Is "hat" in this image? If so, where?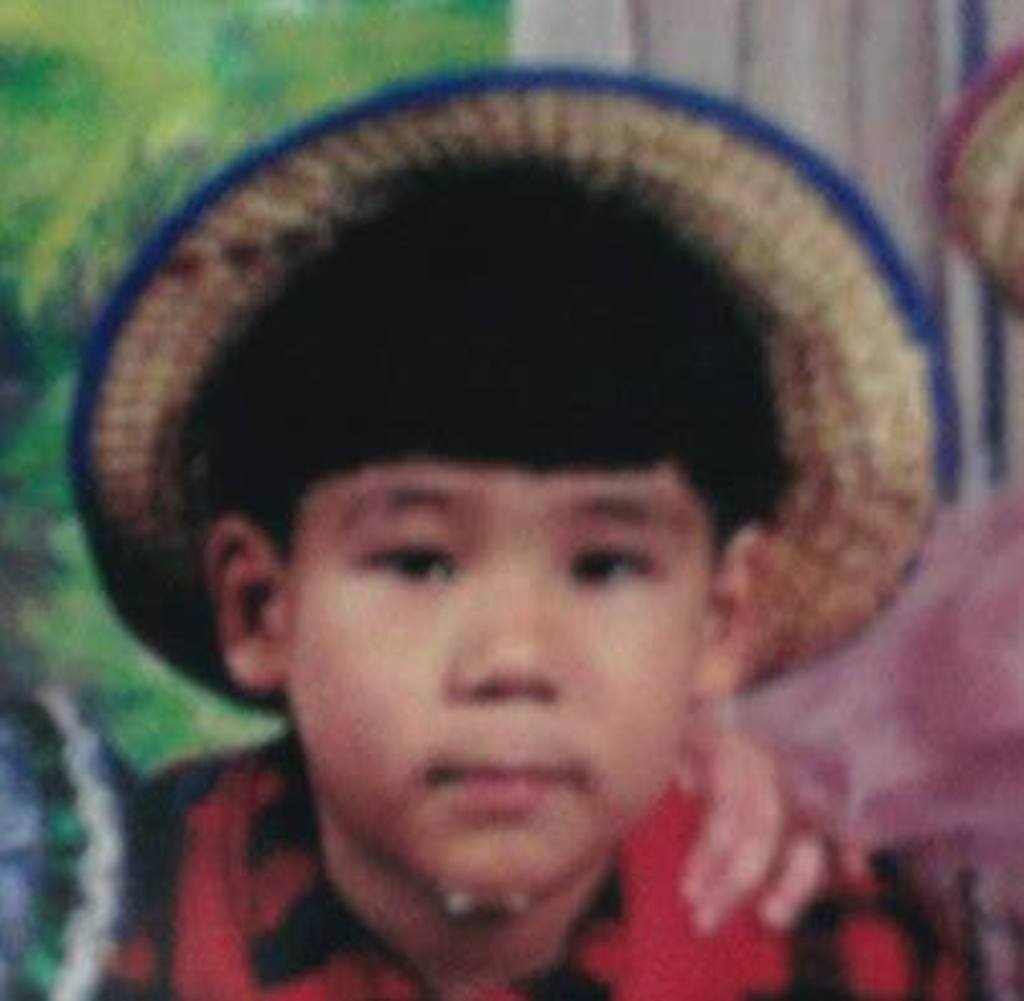
Yes, at locate(935, 36, 1021, 311).
